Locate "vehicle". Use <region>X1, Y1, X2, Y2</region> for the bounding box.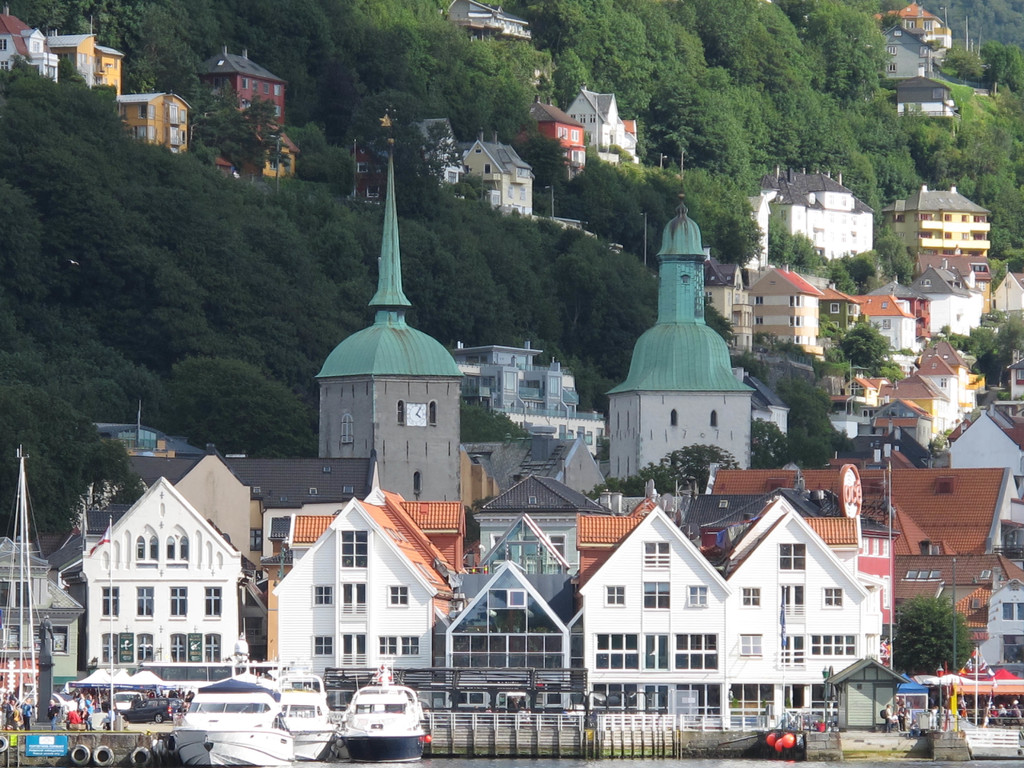
<region>123, 696, 173, 719</region>.
